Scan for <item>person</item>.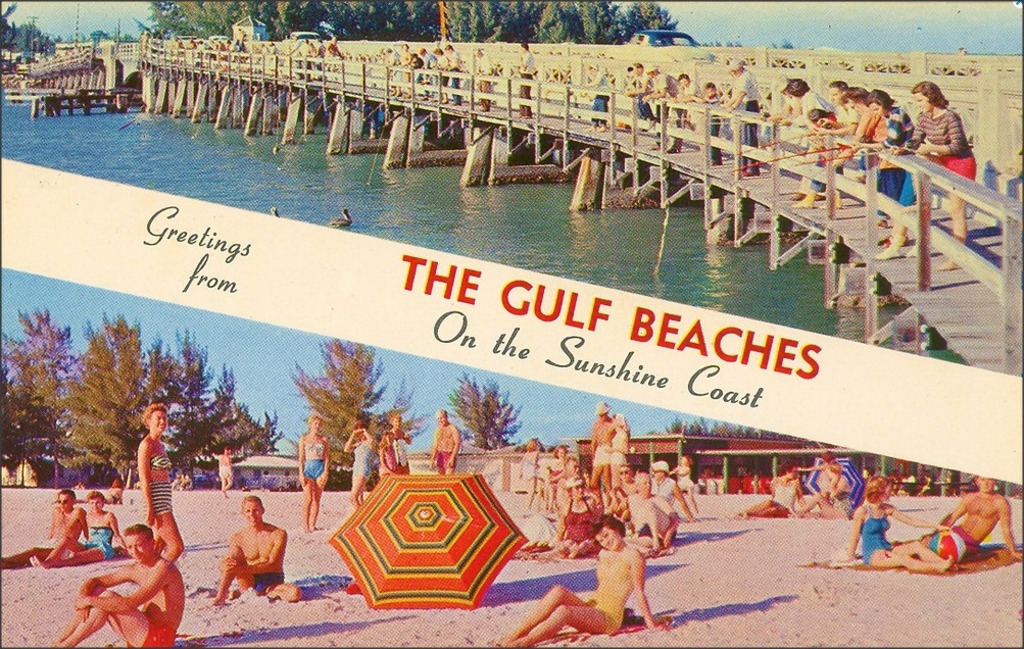
Scan result: x1=670 y1=453 x2=700 y2=513.
